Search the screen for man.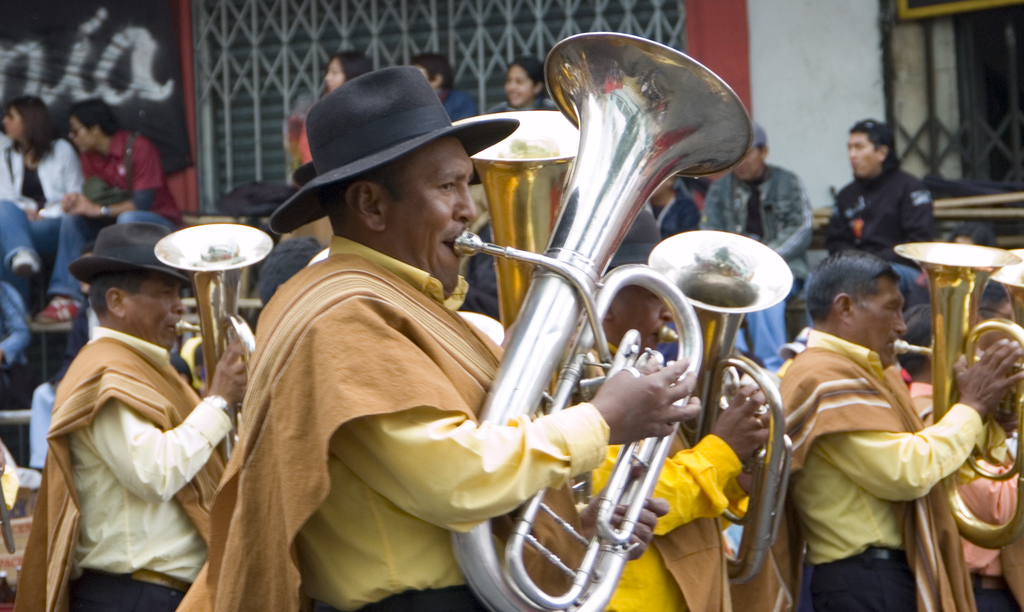
Found at box=[780, 248, 1023, 611].
